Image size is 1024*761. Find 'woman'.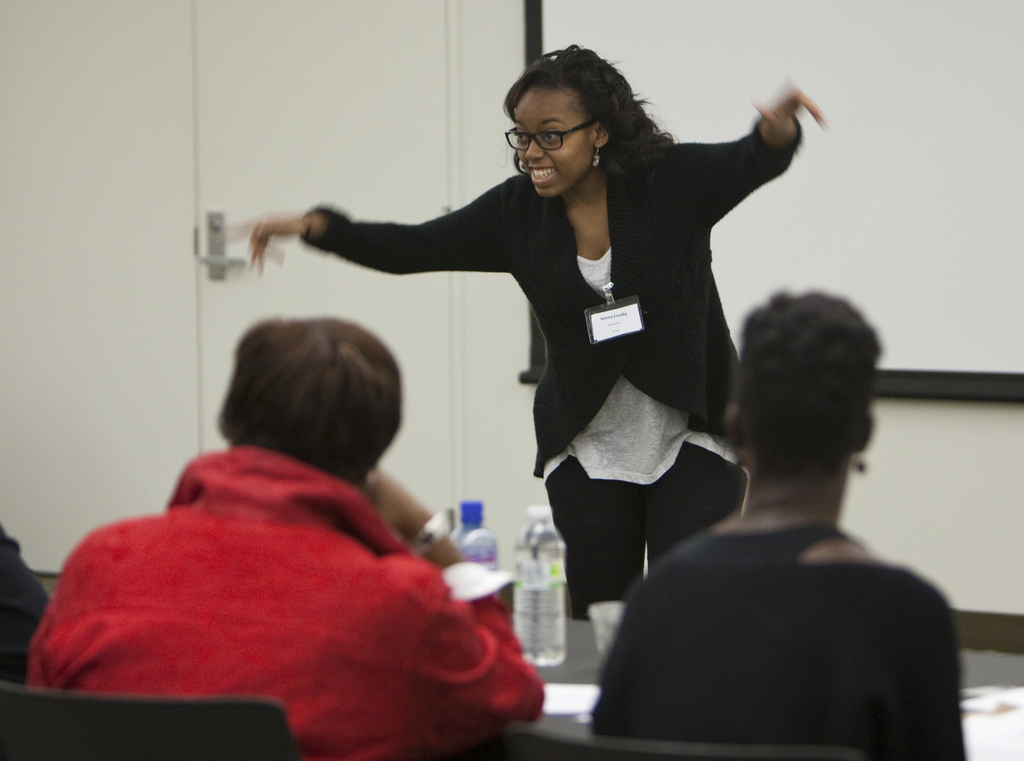
584, 282, 969, 760.
